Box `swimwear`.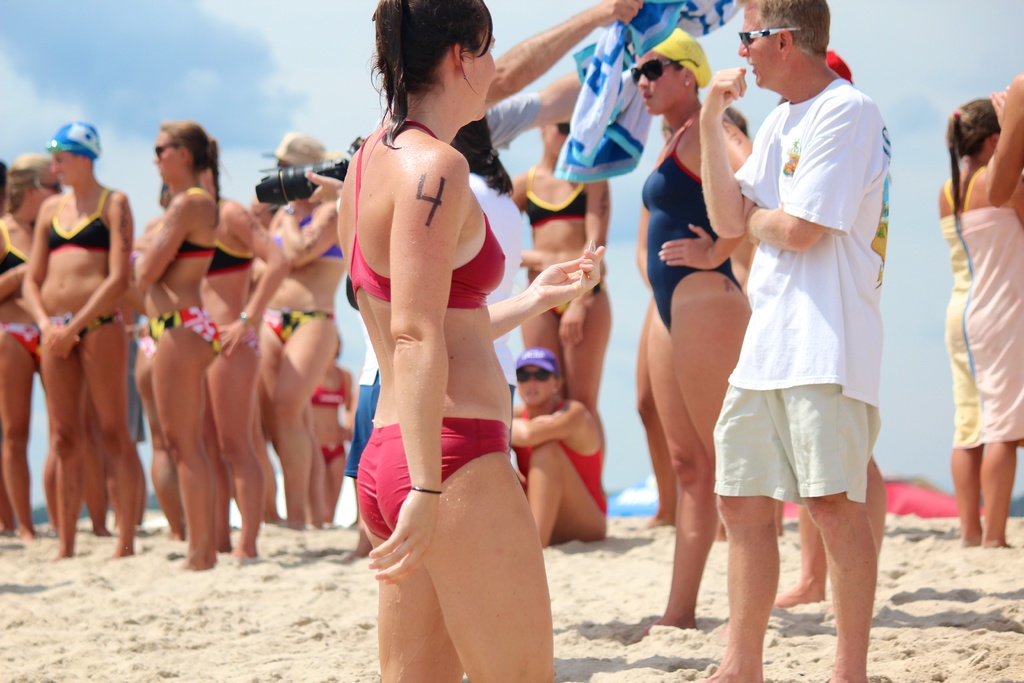
crop(47, 186, 112, 255).
